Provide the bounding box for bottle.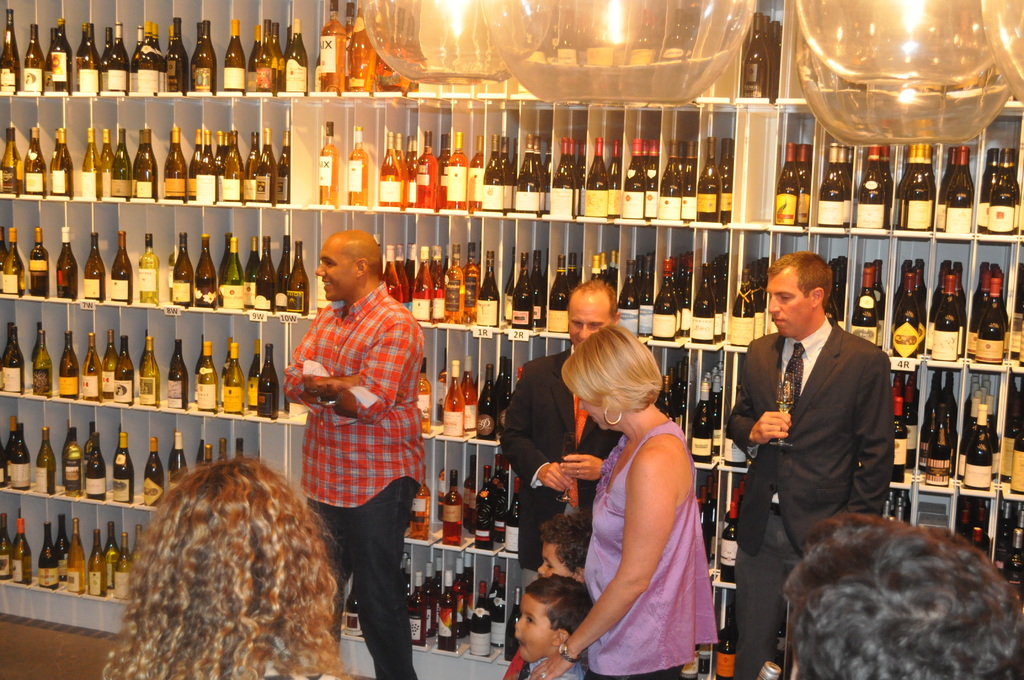
x1=246, y1=21, x2=271, y2=92.
